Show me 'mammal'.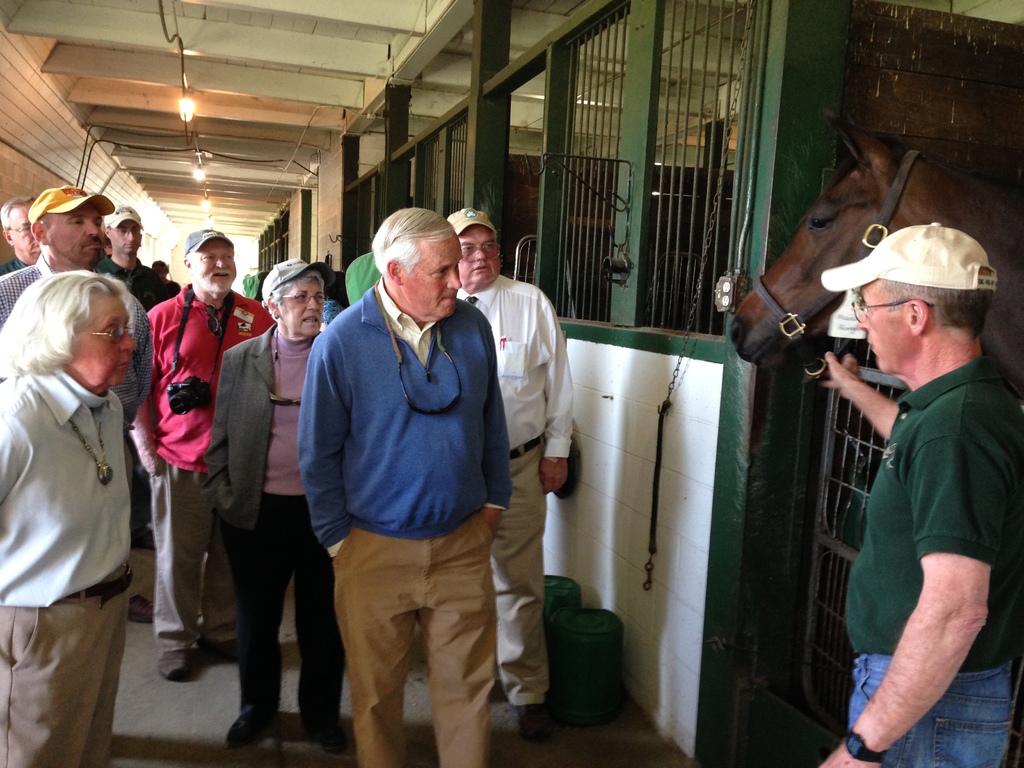
'mammal' is here: 0, 266, 139, 767.
